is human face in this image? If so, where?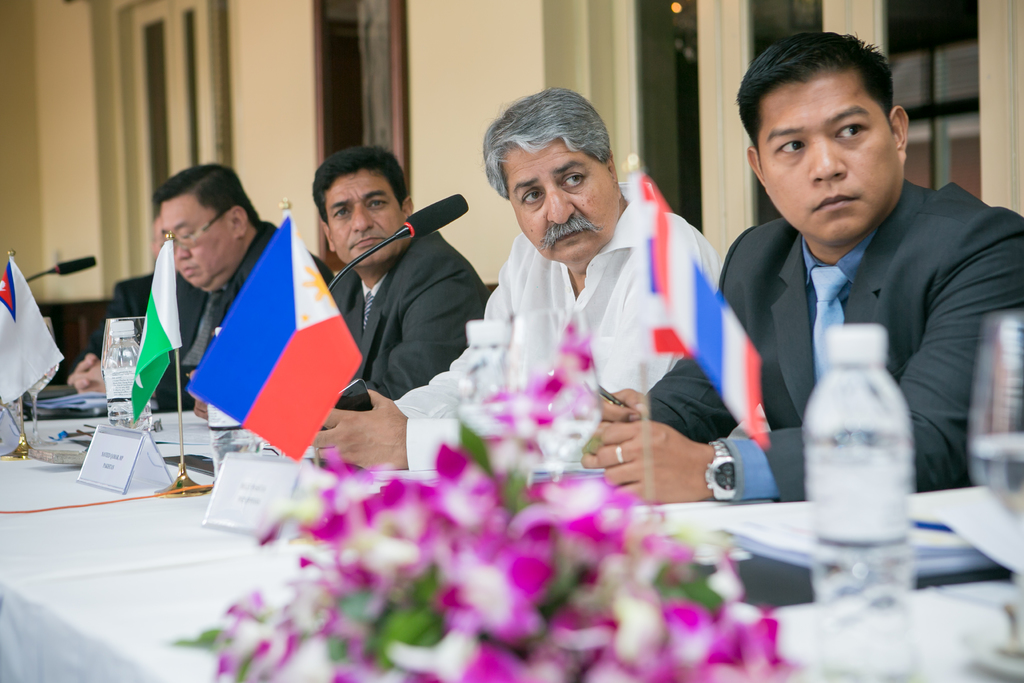
Yes, at x1=511, y1=139, x2=620, y2=263.
